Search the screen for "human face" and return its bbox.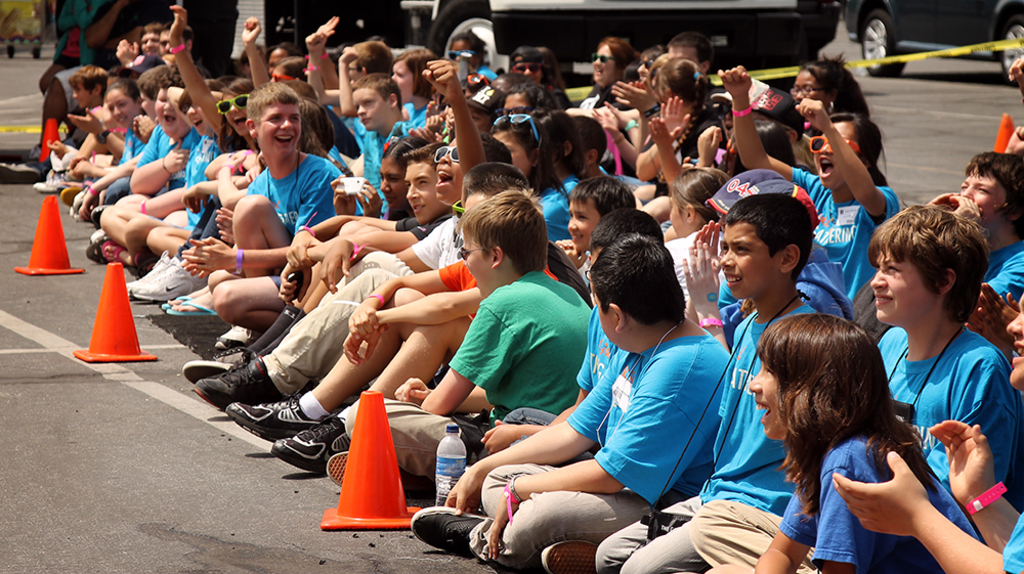
Found: BBox(435, 140, 464, 198).
